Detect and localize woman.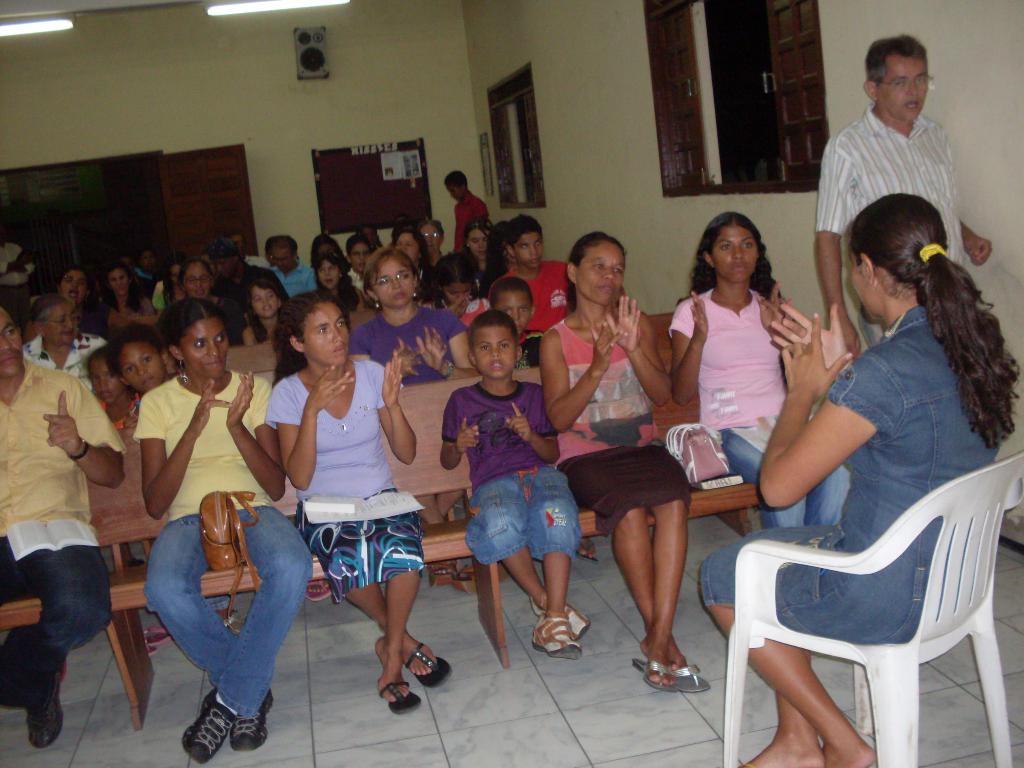
Localized at bbox=[537, 230, 692, 687].
